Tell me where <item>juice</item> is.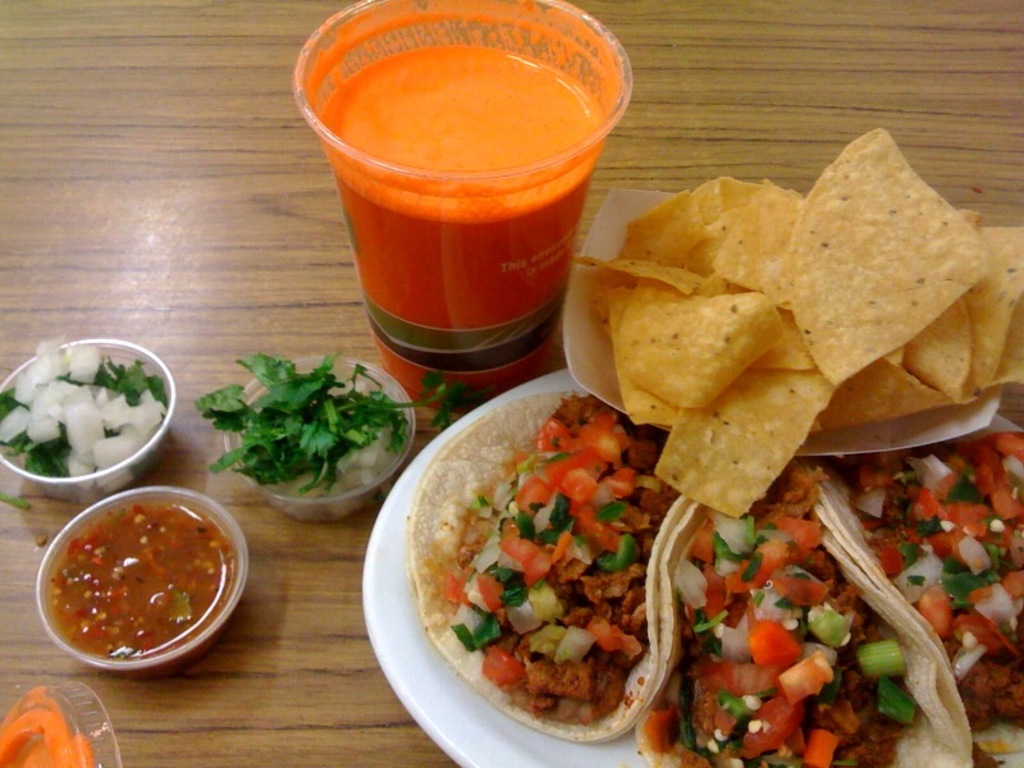
<item>juice</item> is at left=293, top=46, right=622, bottom=379.
